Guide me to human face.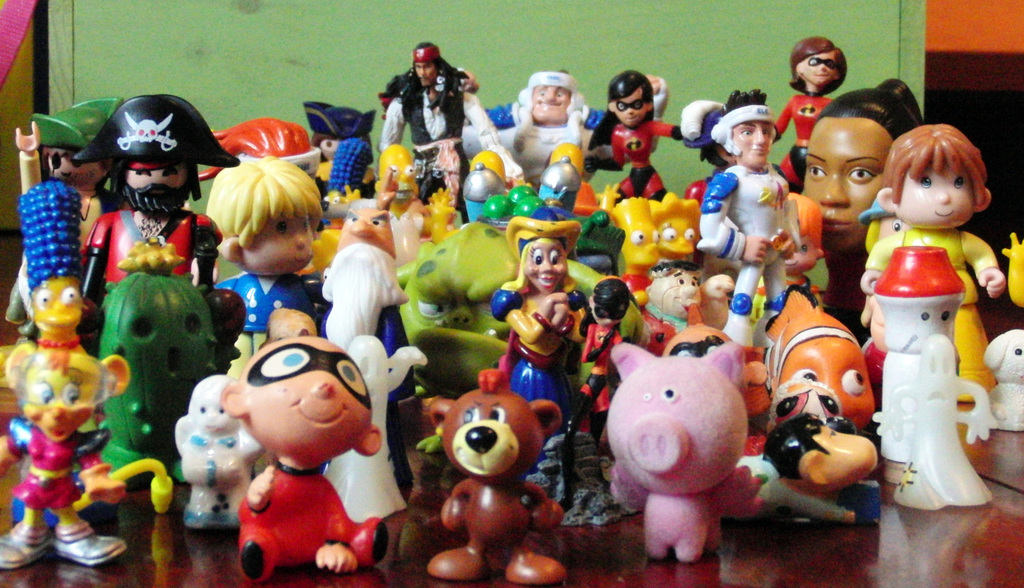
Guidance: locate(611, 85, 652, 129).
